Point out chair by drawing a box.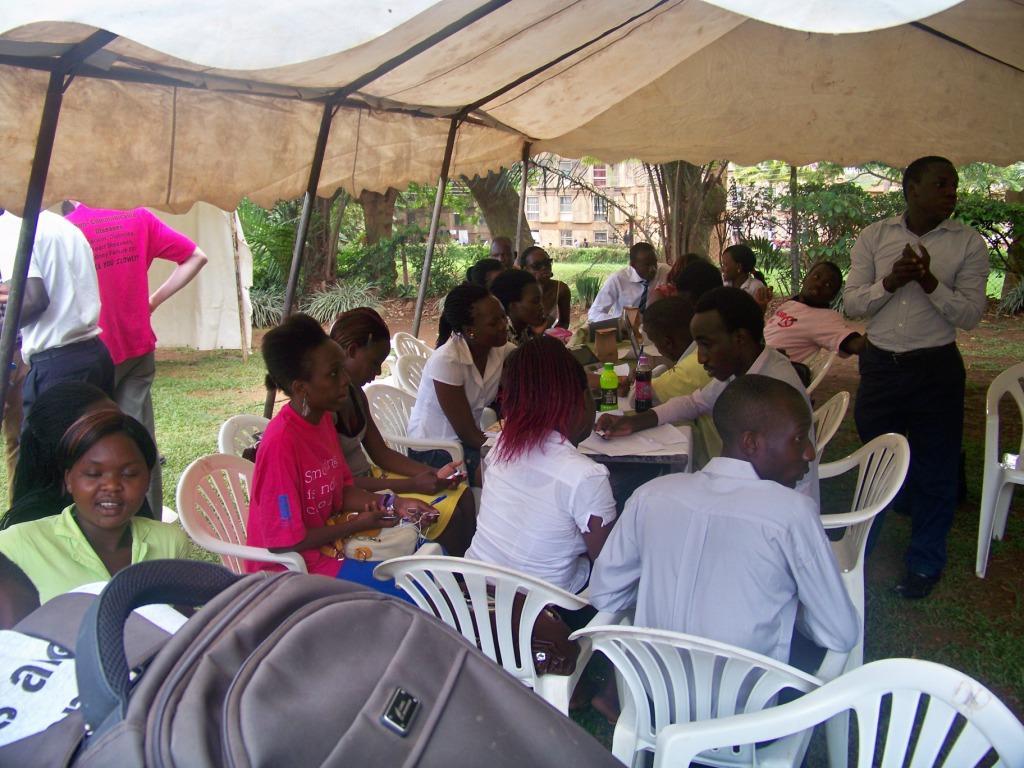
804, 434, 941, 614.
